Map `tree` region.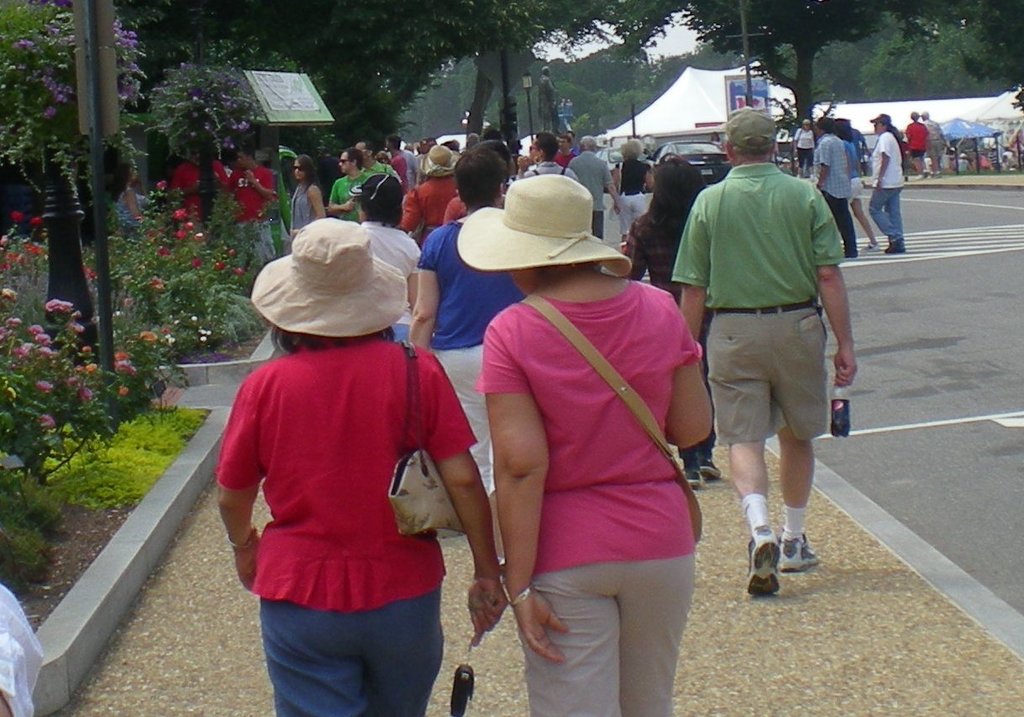
Mapped to [left=0, top=0, right=131, bottom=220].
